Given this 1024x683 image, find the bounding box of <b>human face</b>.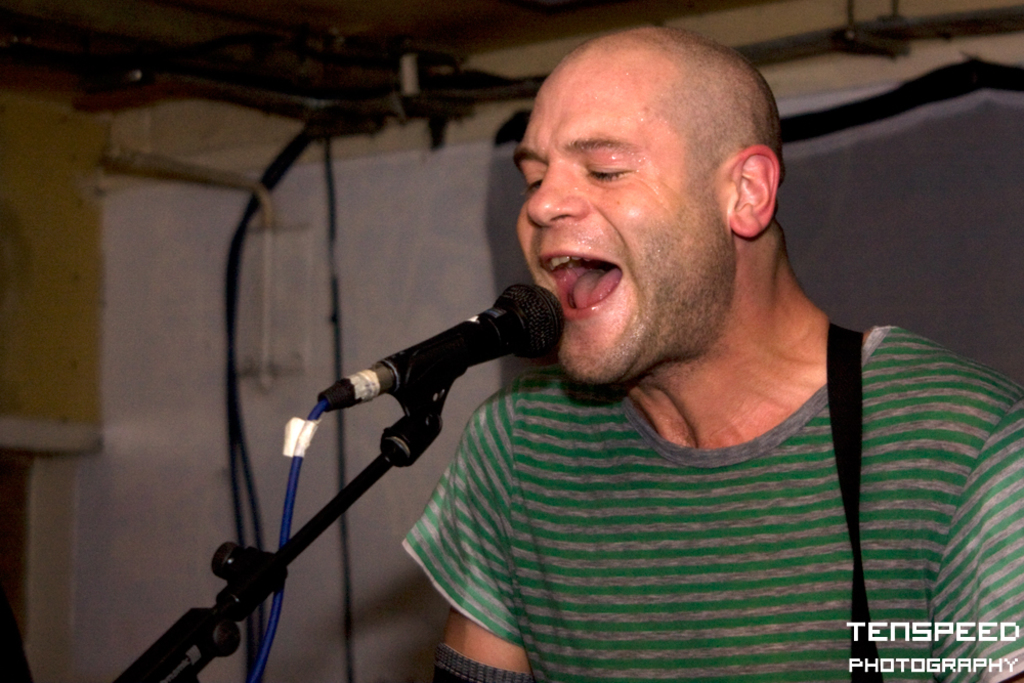
515 48 727 394.
